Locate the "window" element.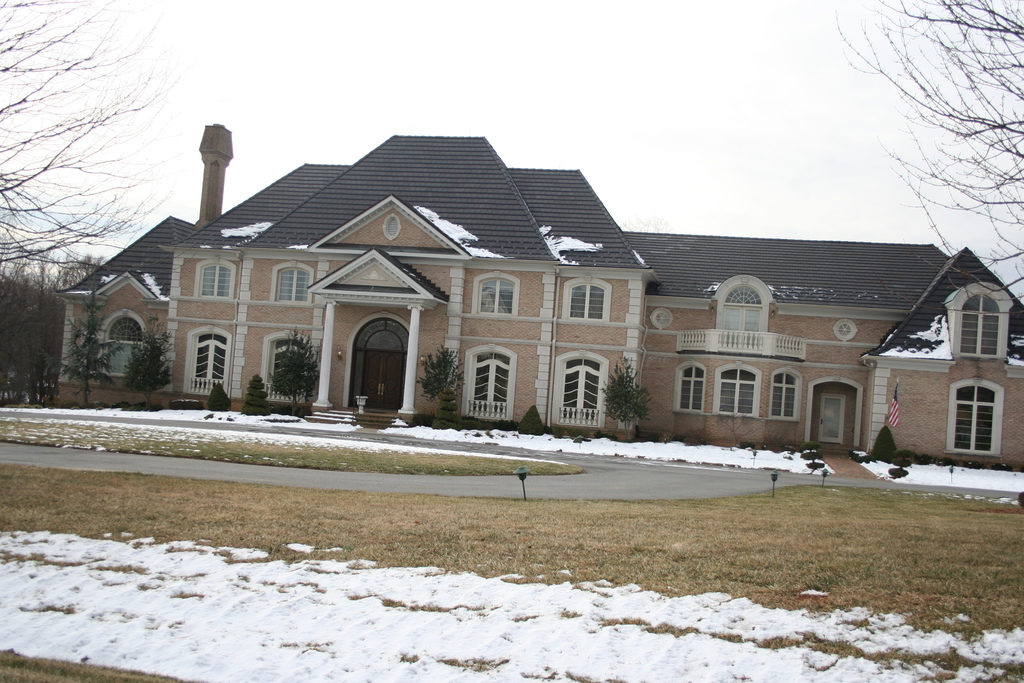
Element bbox: box=[820, 391, 847, 443].
